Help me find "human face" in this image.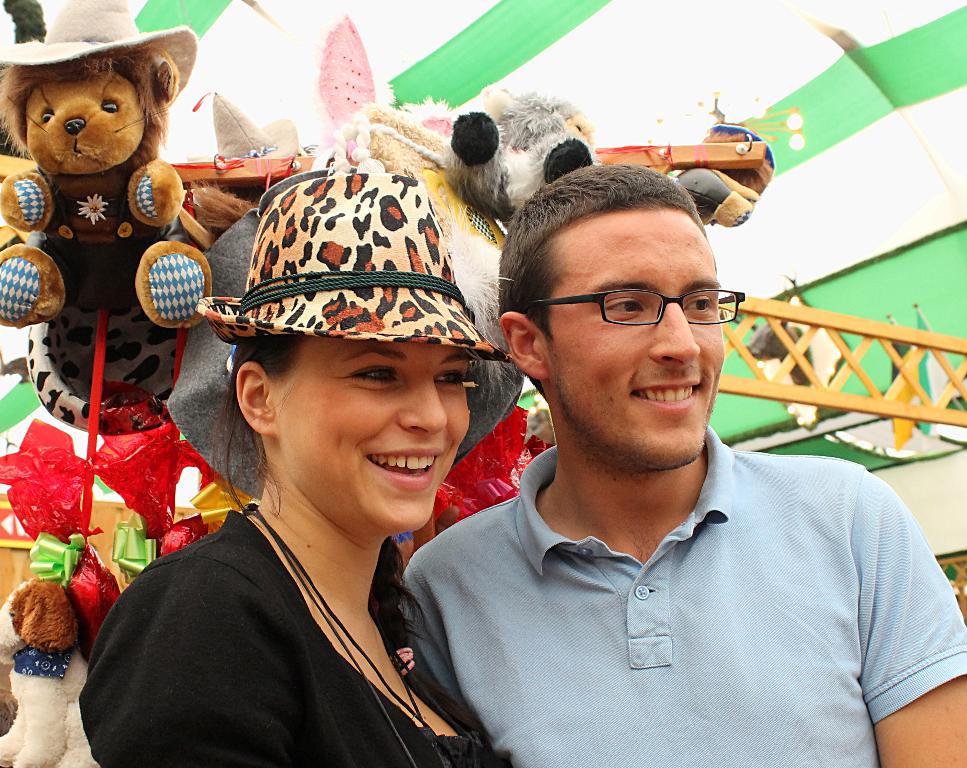
Found it: x1=272 y1=330 x2=466 y2=538.
